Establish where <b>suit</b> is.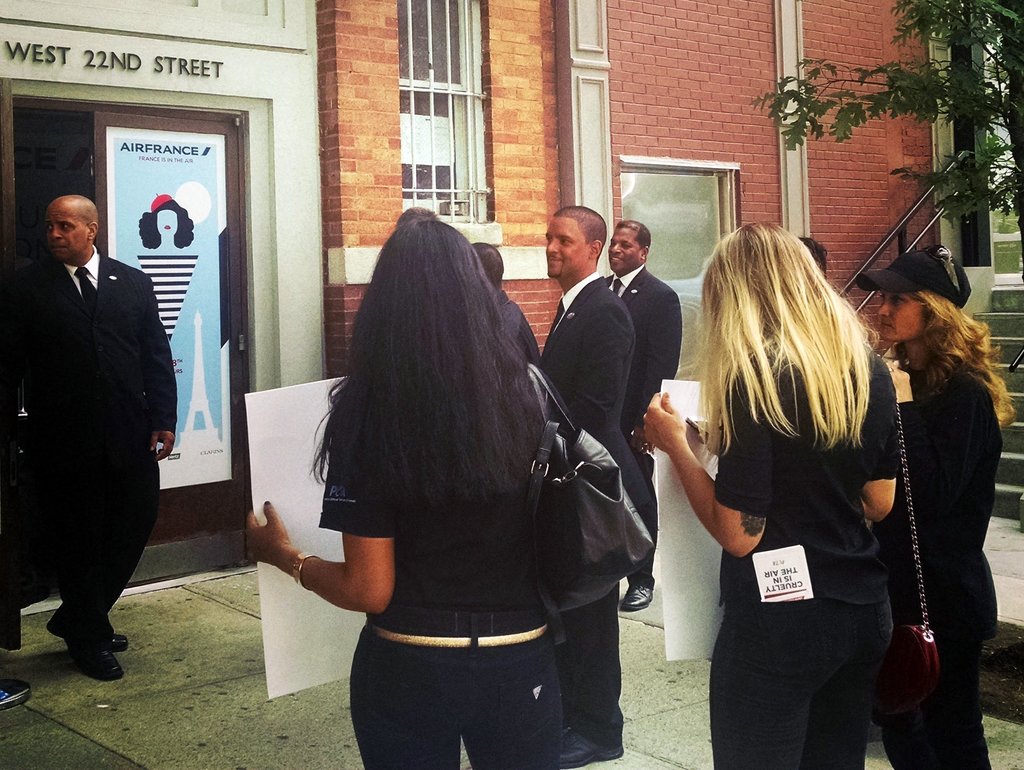
Established at <box>604,264,680,589</box>.
